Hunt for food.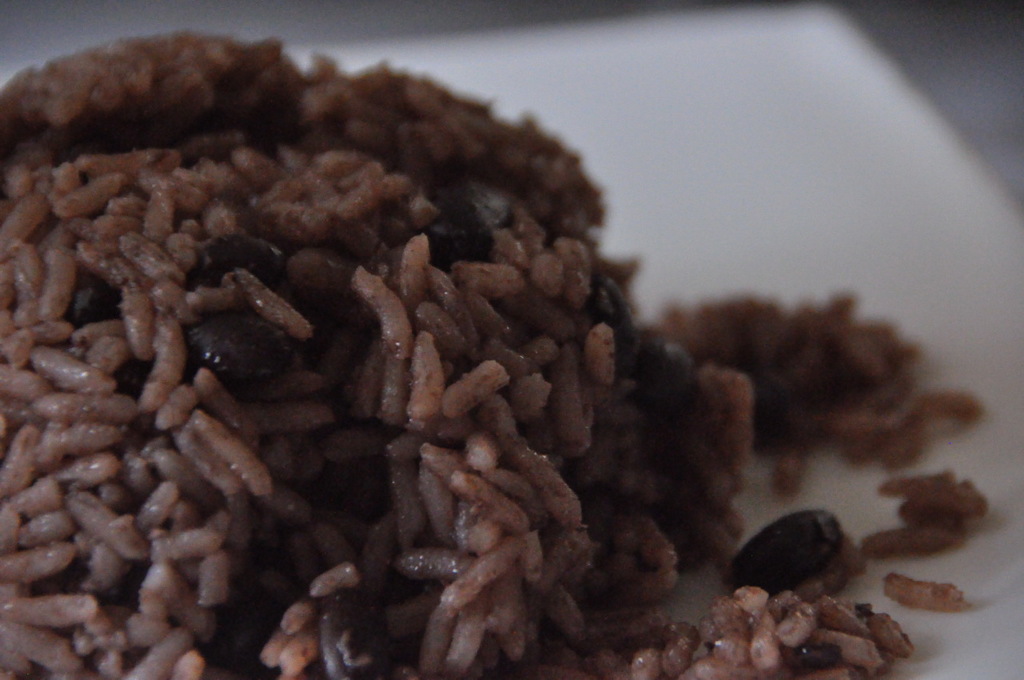
Hunted down at <box>0,0,741,678</box>.
